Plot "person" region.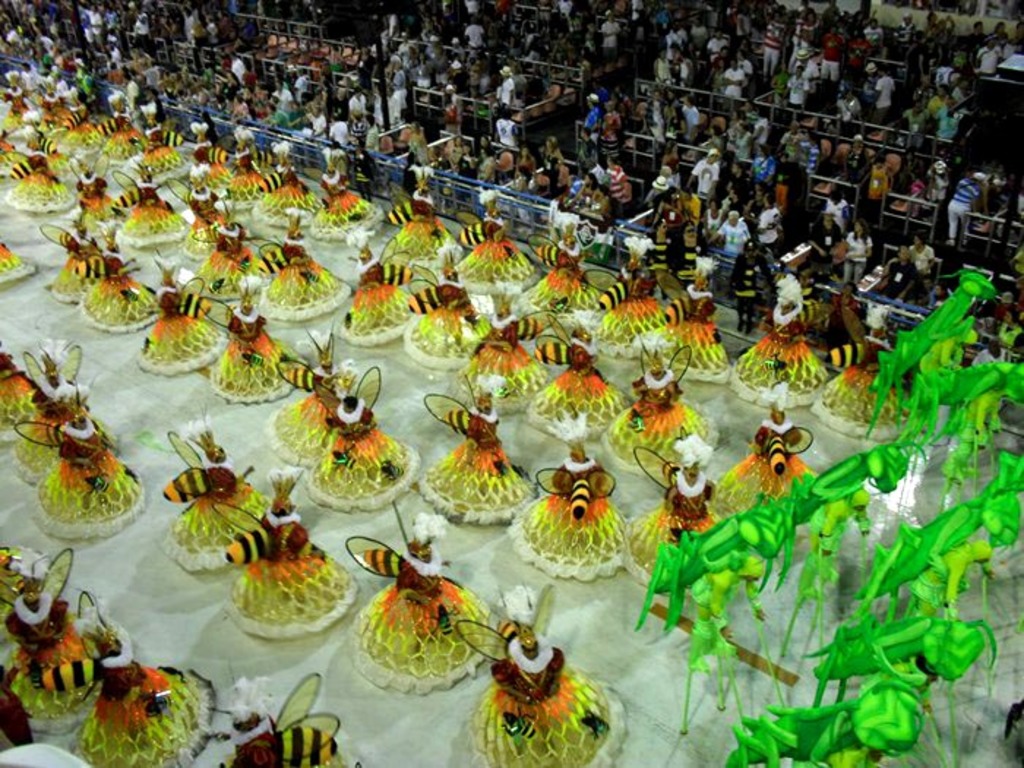
Plotted at bbox=[222, 136, 263, 202].
